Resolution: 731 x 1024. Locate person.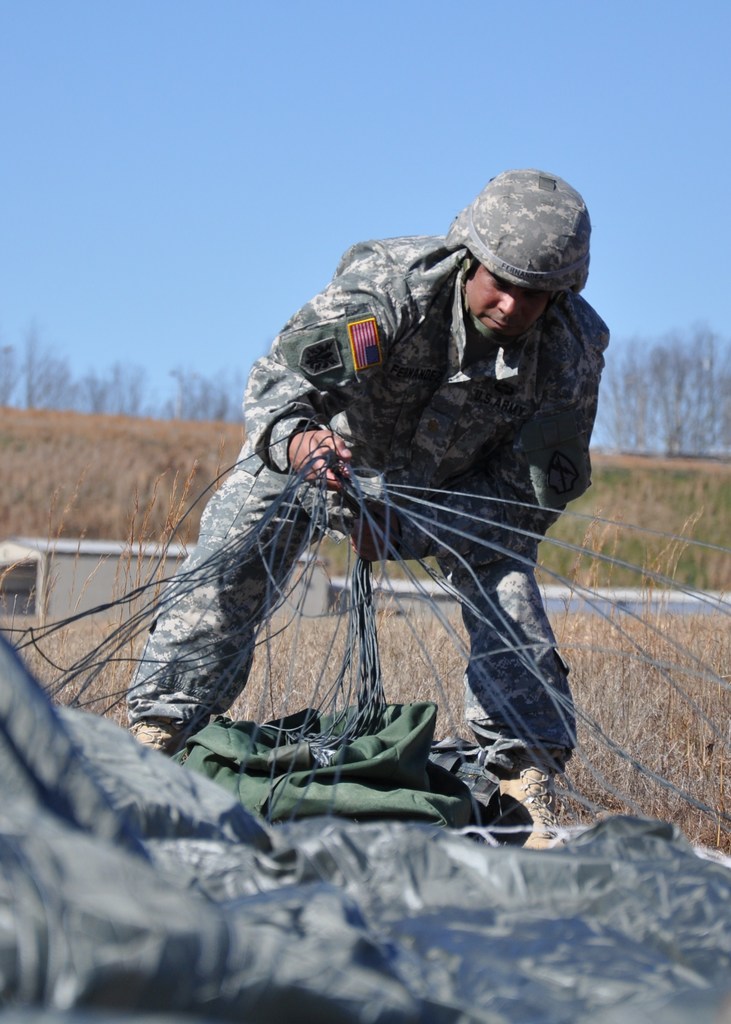
{"x1": 111, "y1": 169, "x2": 602, "y2": 862}.
